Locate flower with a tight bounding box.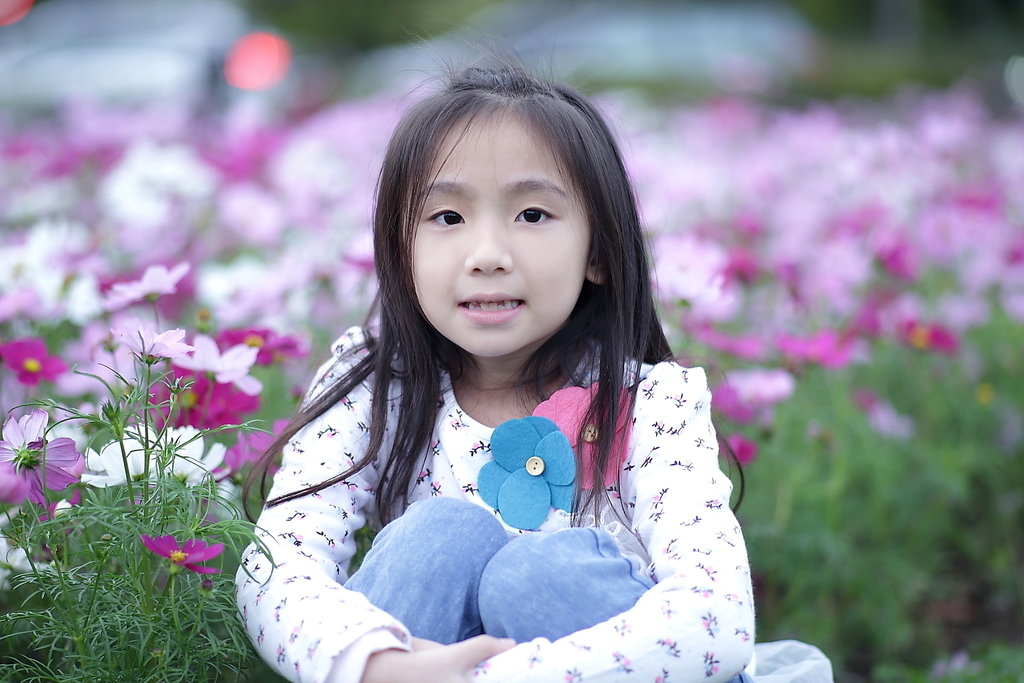
left=476, top=418, right=580, bottom=532.
